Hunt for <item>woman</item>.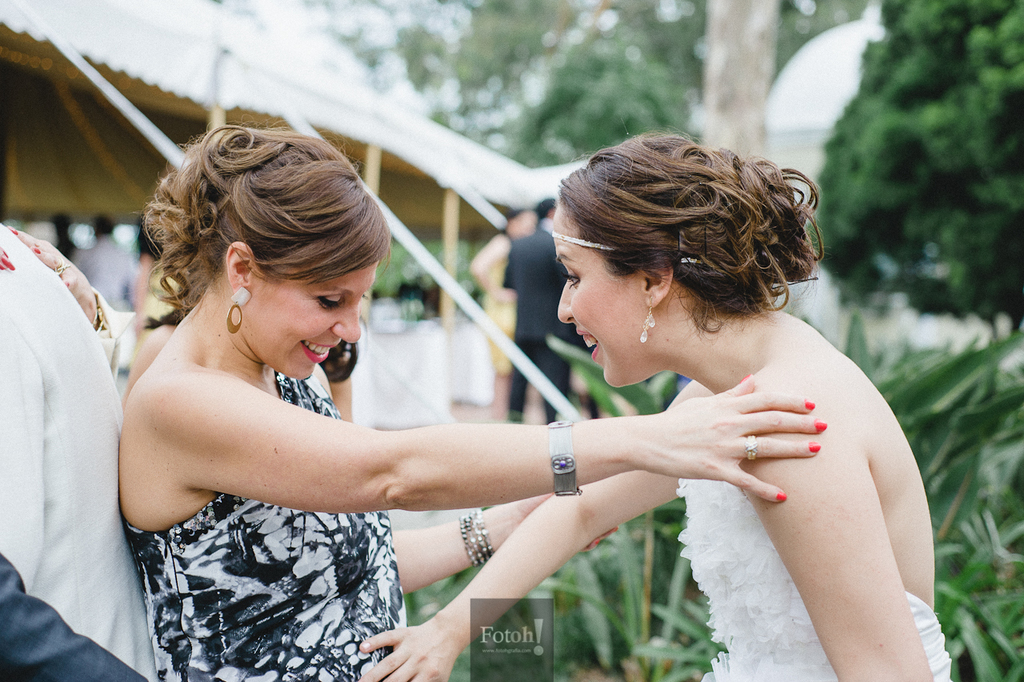
Hunted down at (x1=113, y1=118, x2=827, y2=681).
